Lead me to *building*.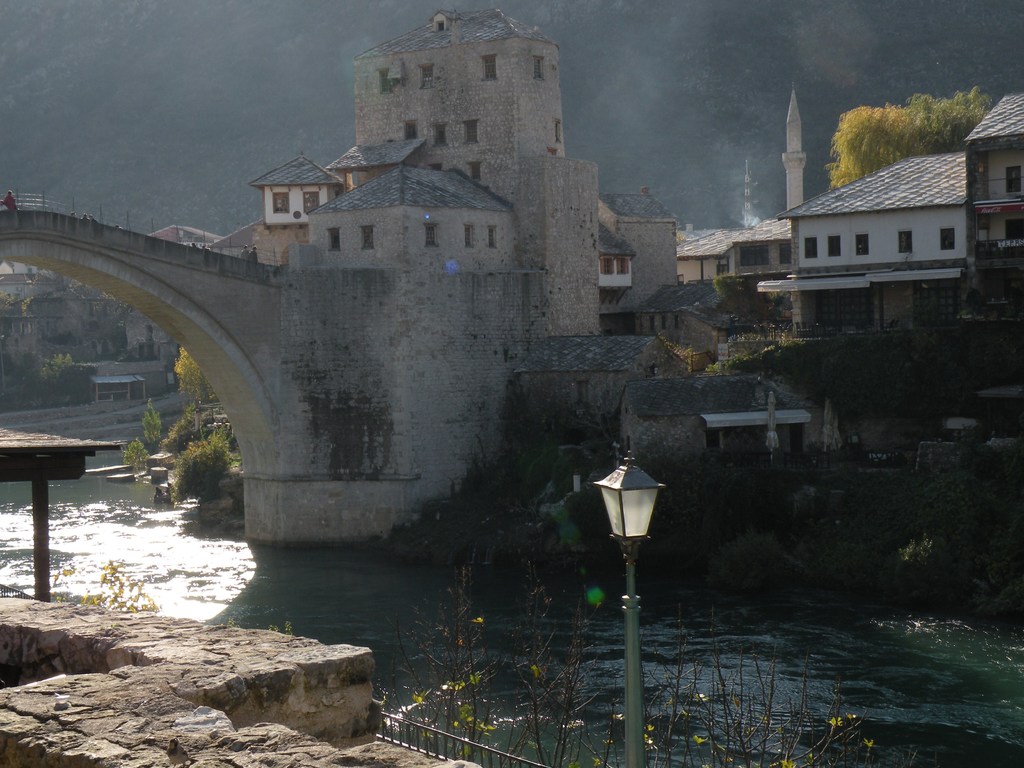
Lead to pyautogui.locateOnScreen(148, 223, 216, 249).
